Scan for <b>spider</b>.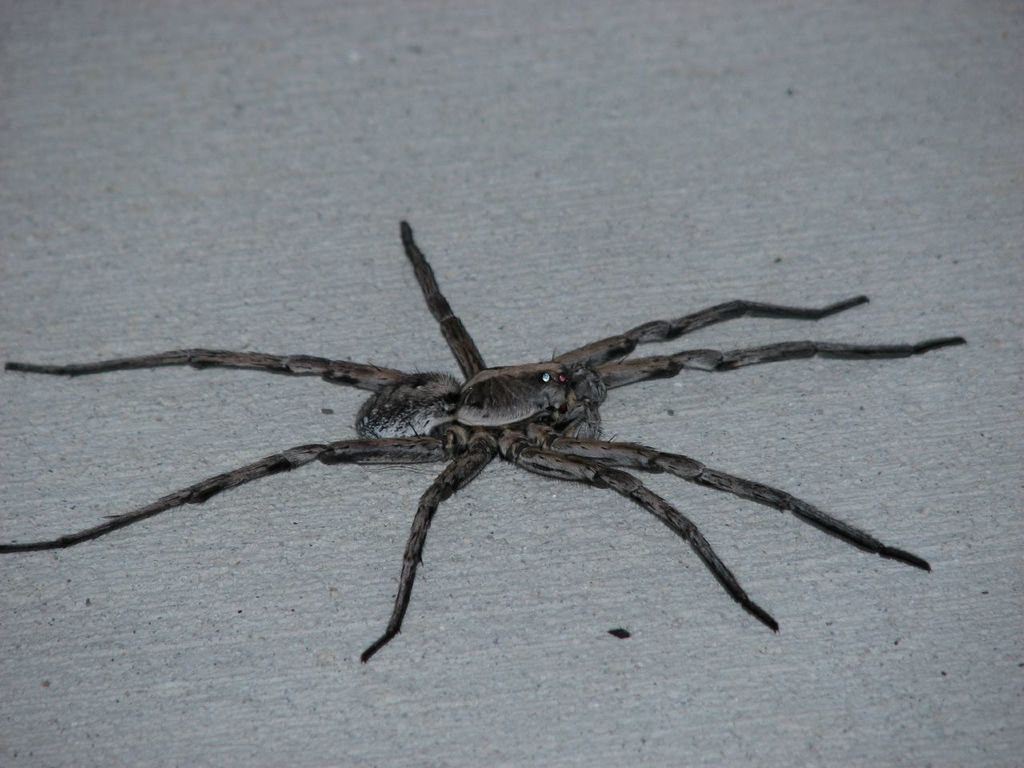
Scan result: rect(0, 218, 966, 670).
